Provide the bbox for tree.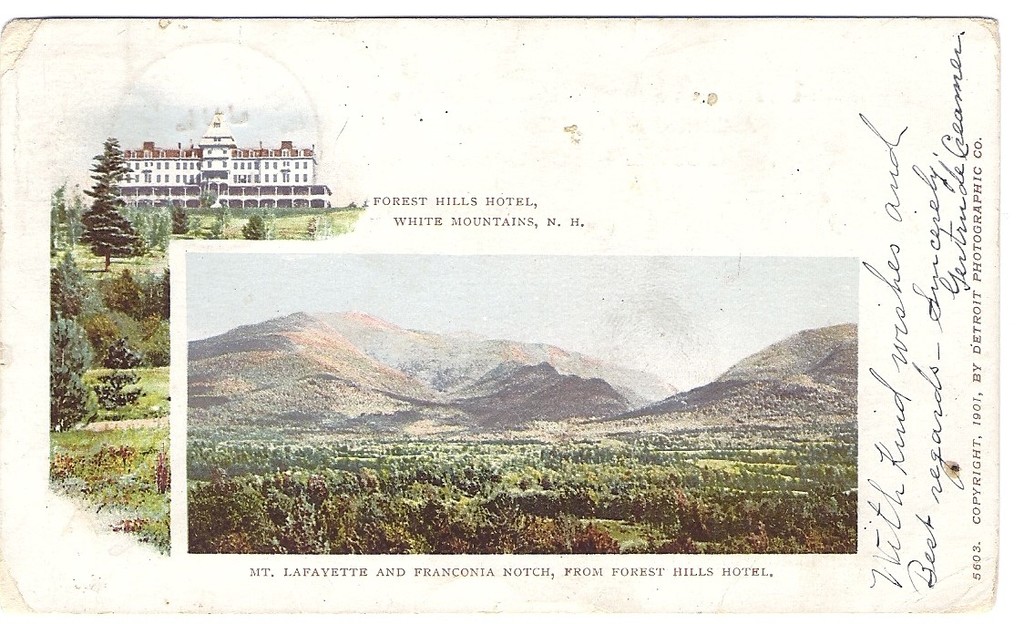
l=79, t=131, r=148, b=271.
